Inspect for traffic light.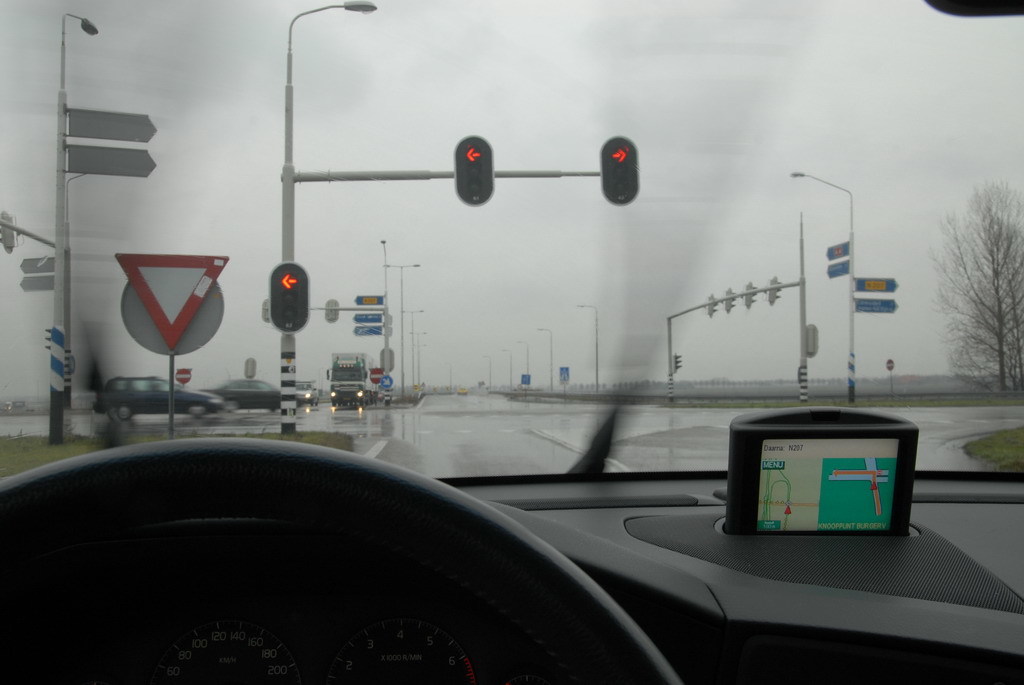
Inspection: {"left": 379, "top": 350, "right": 398, "bottom": 372}.
